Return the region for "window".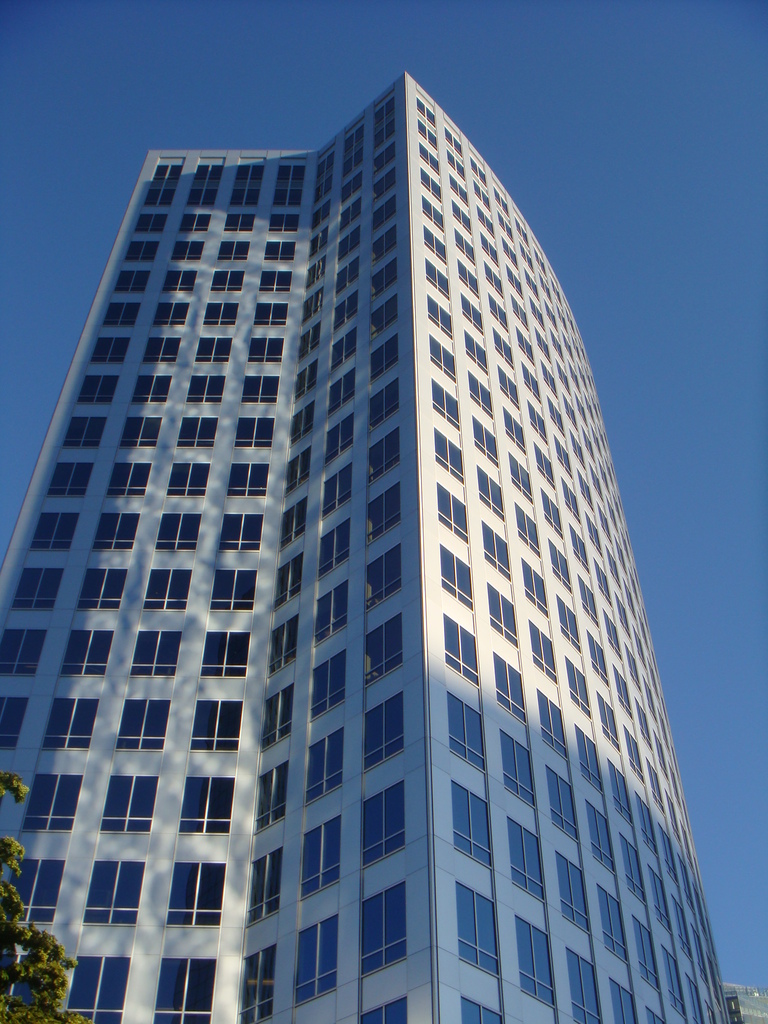
box=[9, 559, 58, 611].
